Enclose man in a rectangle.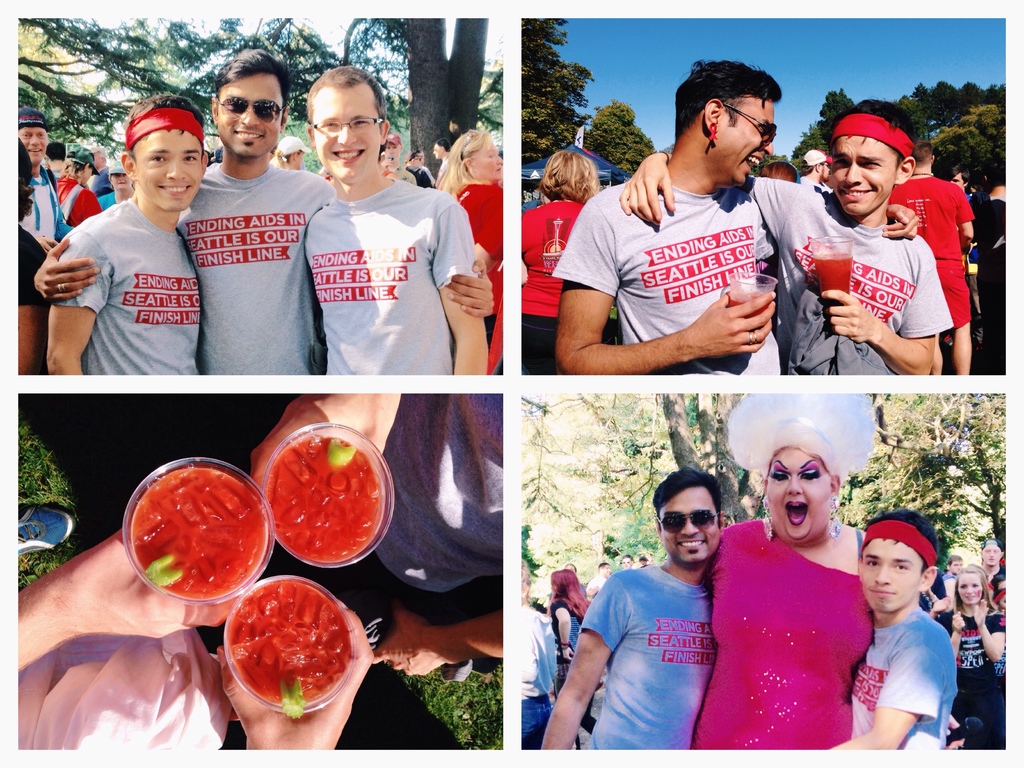
detection(307, 68, 487, 378).
